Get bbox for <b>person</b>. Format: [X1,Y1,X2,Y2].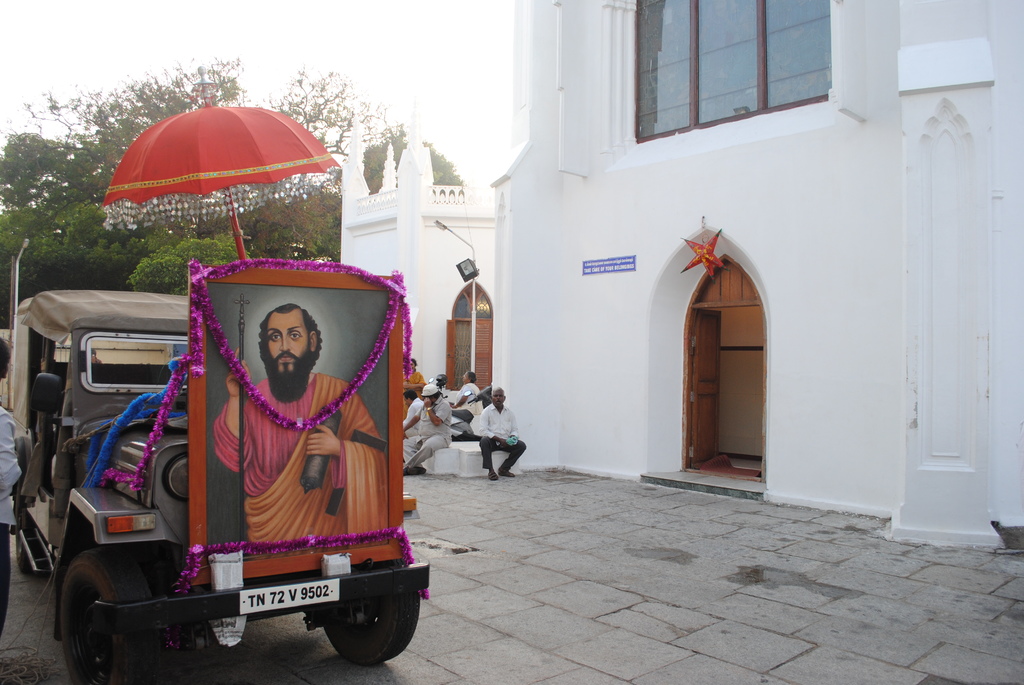
[423,372,454,417].
